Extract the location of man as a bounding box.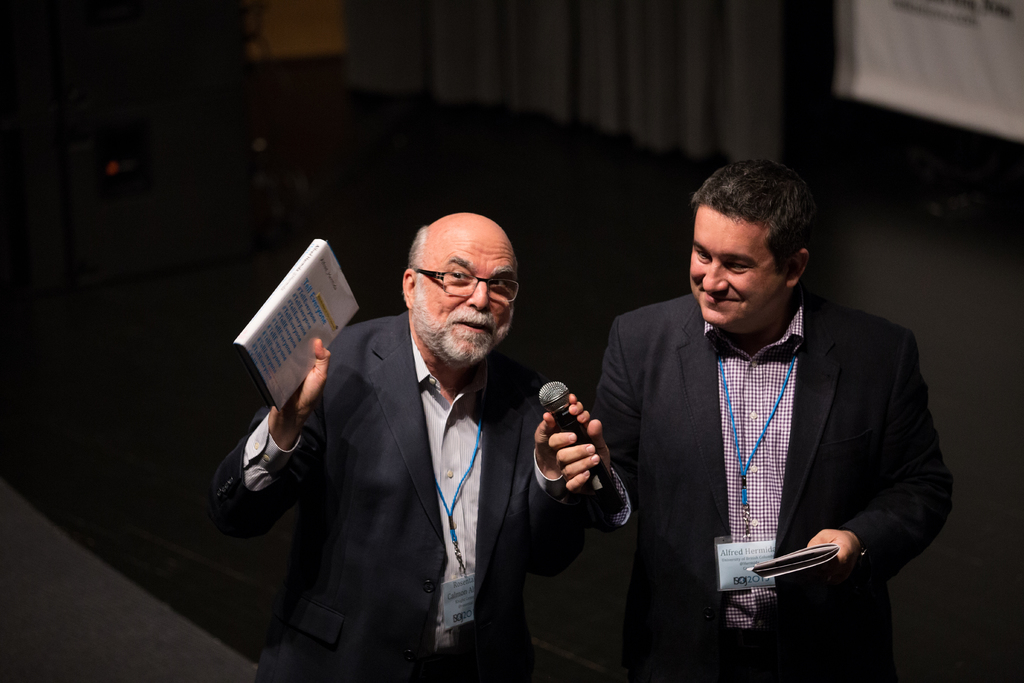
[541, 156, 956, 682].
